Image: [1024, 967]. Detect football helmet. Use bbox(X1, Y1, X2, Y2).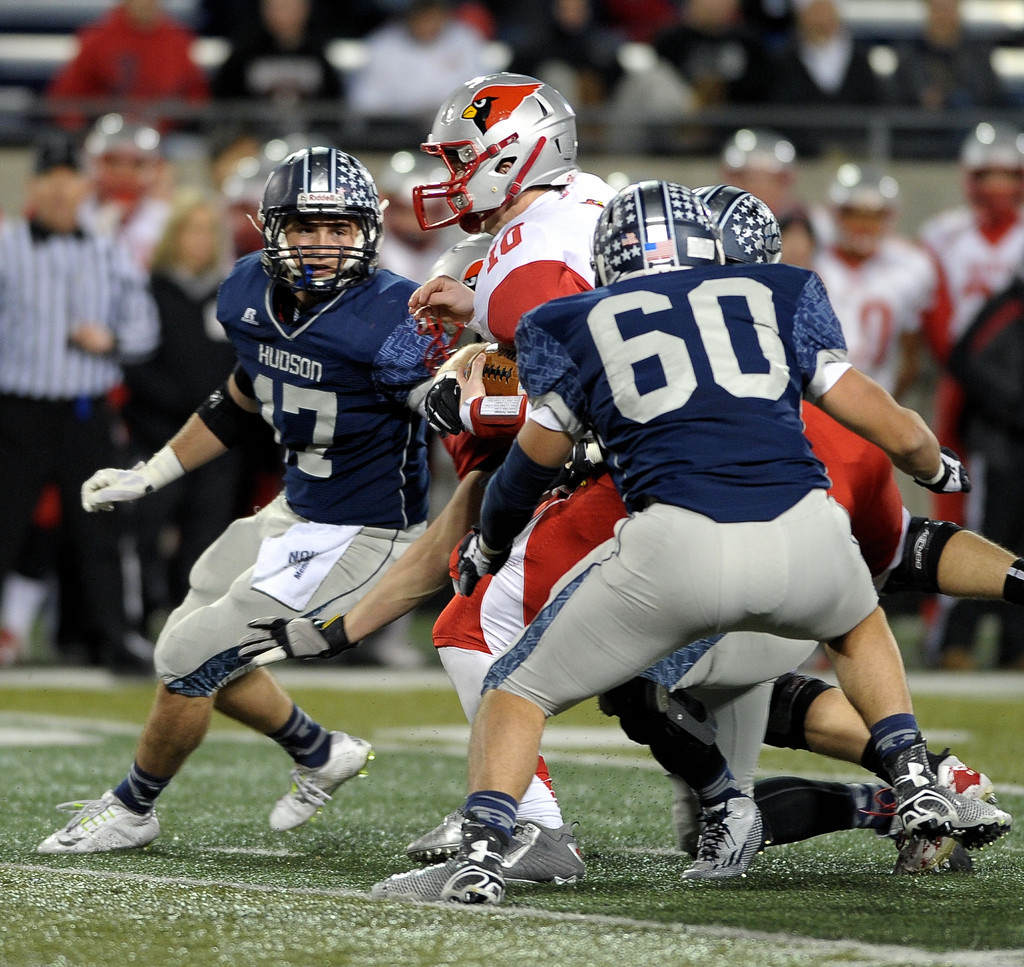
bbox(824, 168, 905, 251).
